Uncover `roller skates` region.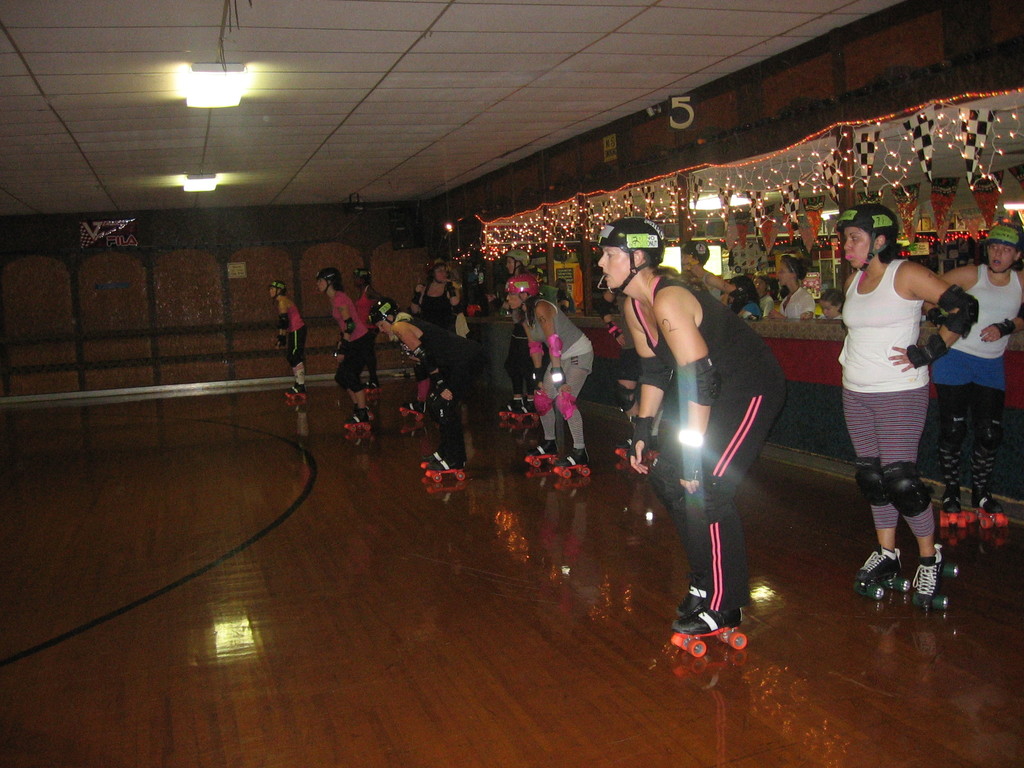
Uncovered: 361,376,371,381.
